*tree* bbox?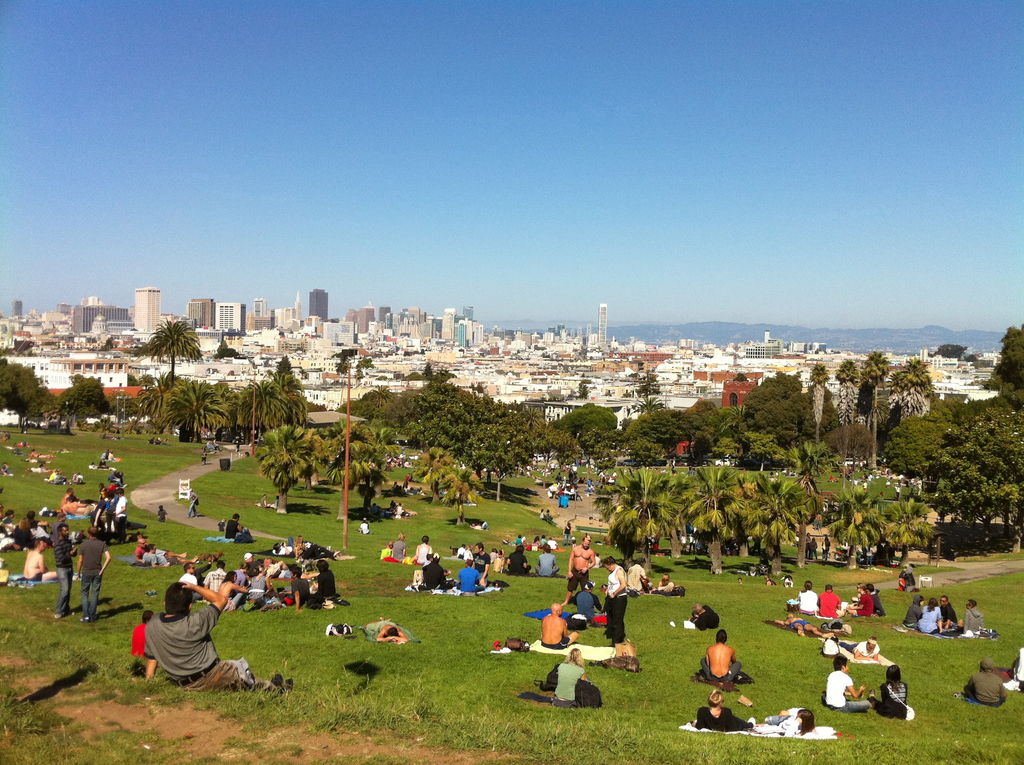
Rect(0, 356, 65, 435)
